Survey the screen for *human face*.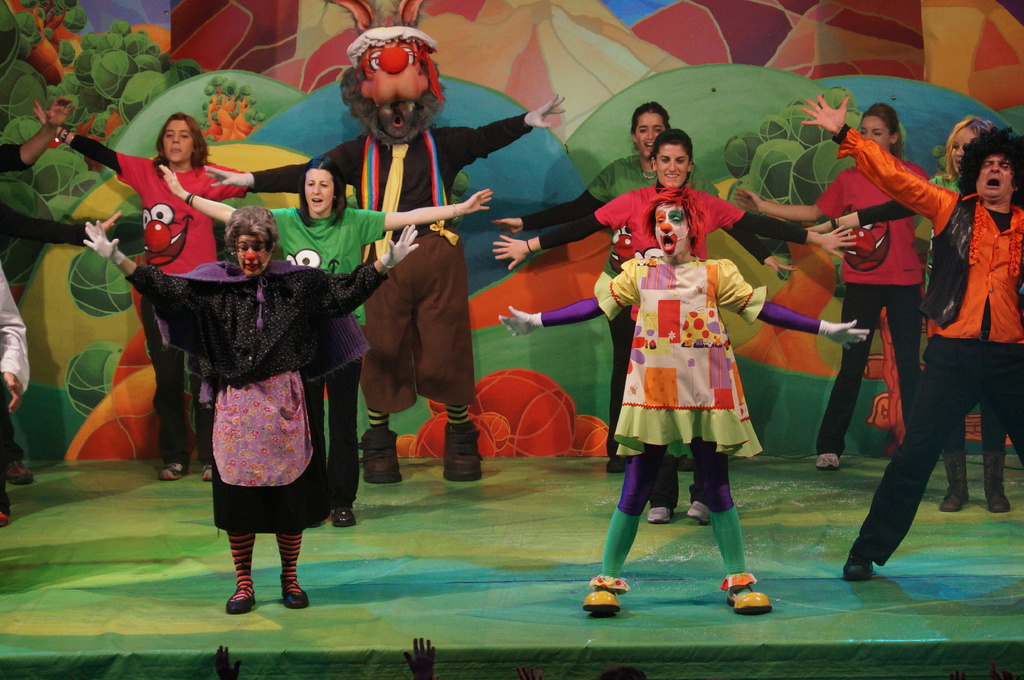
Survey found: 655 141 689 188.
